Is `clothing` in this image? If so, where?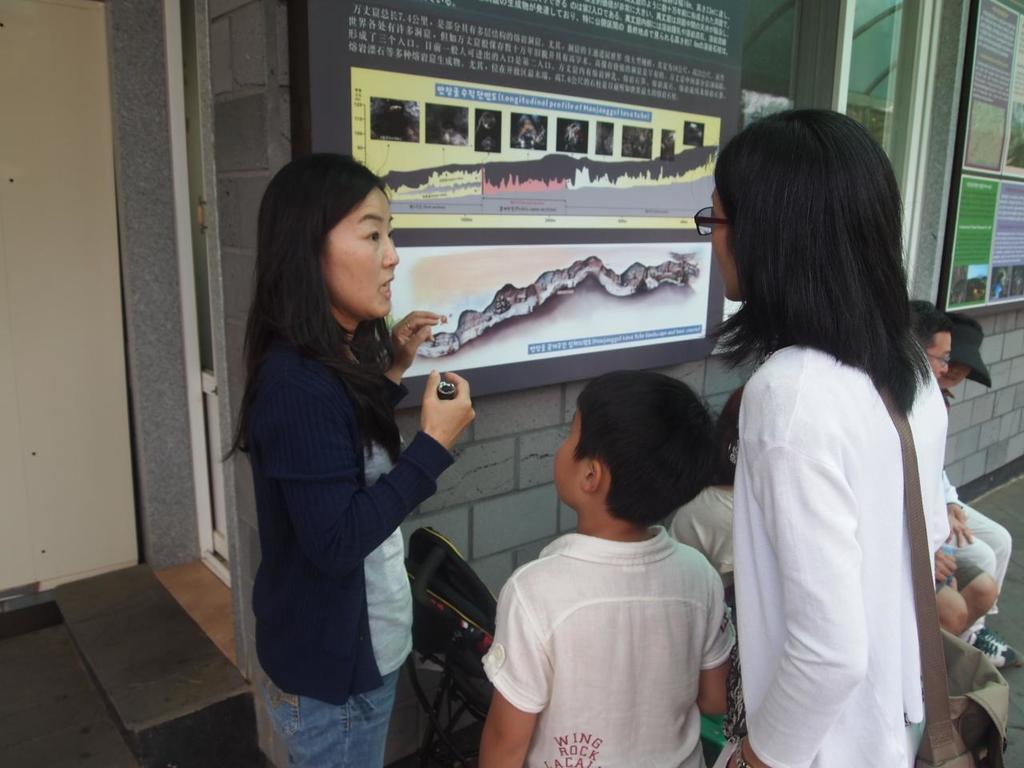
Yes, at BBox(258, 674, 387, 764).
